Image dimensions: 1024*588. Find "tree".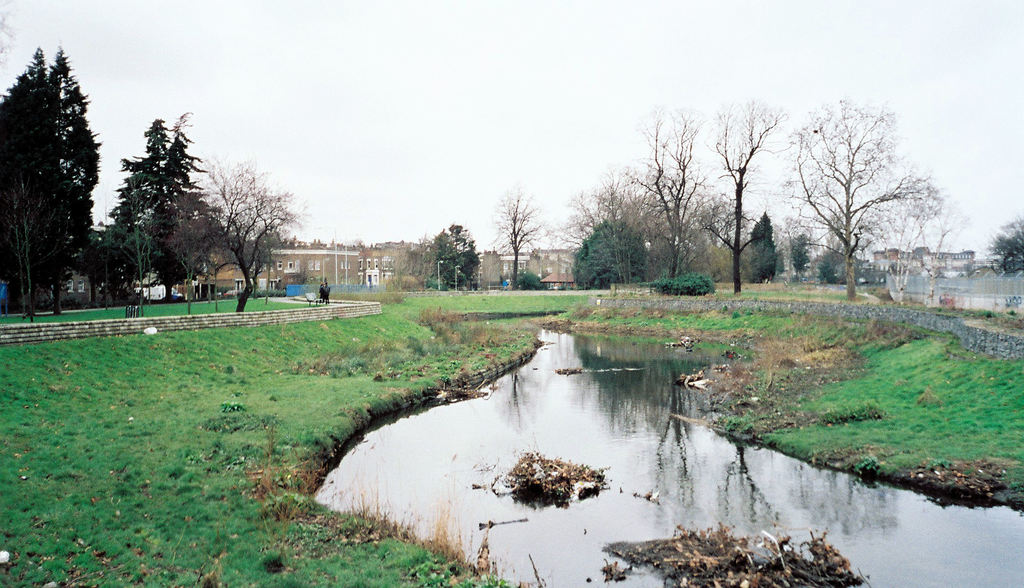
(481, 184, 547, 291).
